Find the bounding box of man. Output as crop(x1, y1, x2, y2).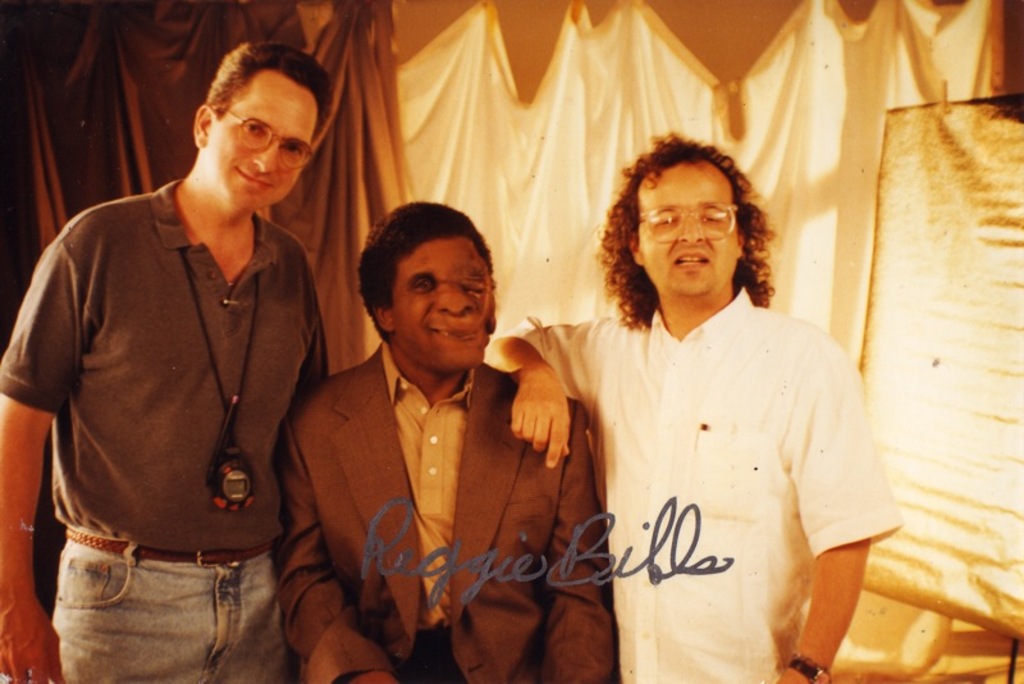
crop(14, 19, 342, 665).
